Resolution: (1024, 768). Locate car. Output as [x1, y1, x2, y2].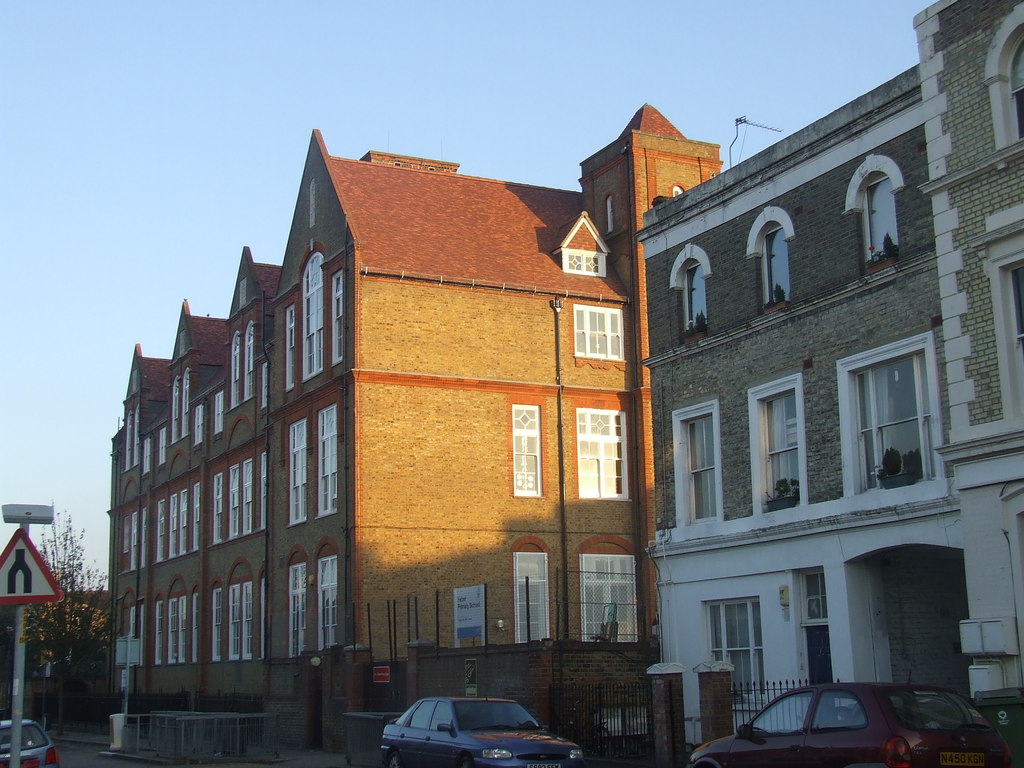
[724, 690, 991, 763].
